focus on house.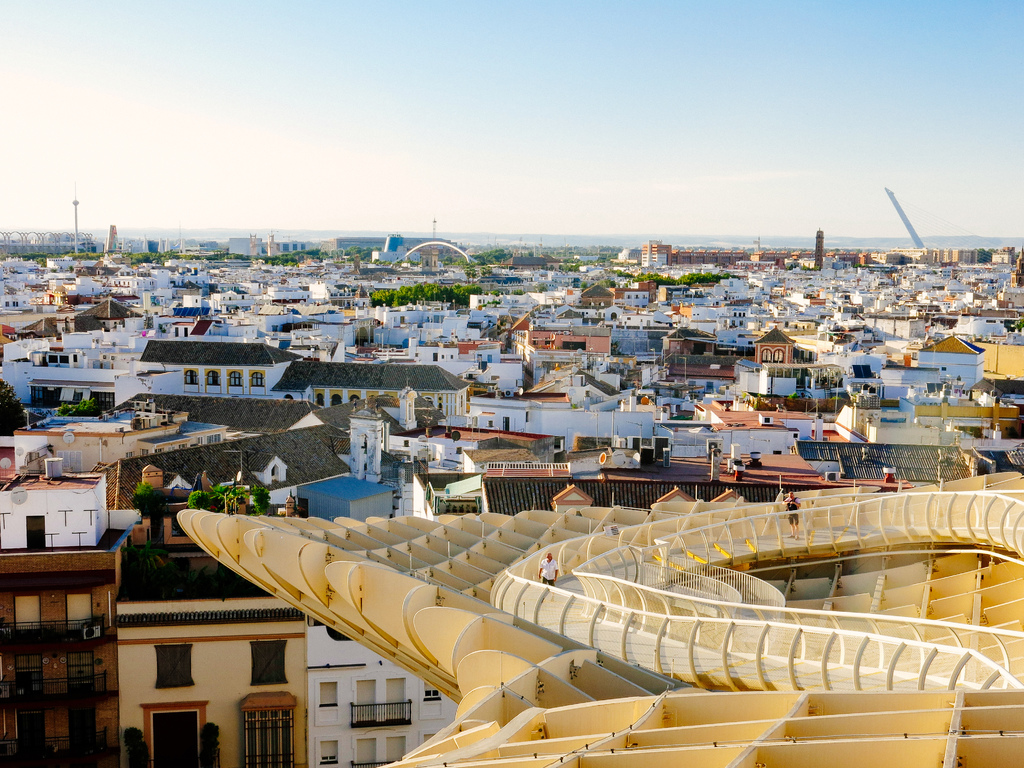
Focused at <bbox>694, 306, 765, 352</bbox>.
